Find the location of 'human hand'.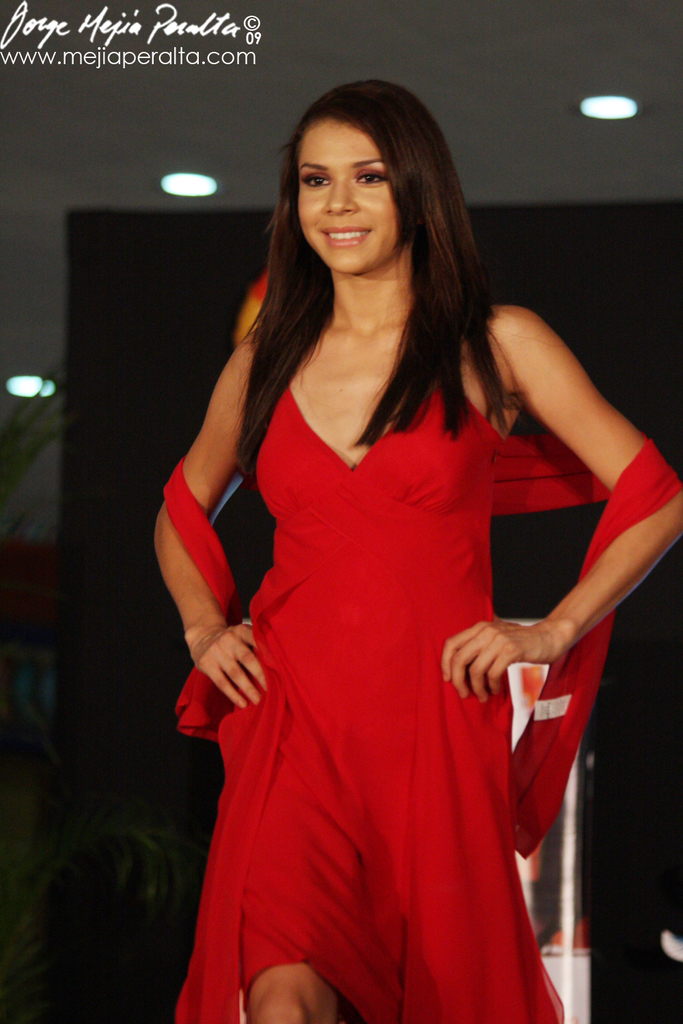
Location: (191, 608, 265, 721).
